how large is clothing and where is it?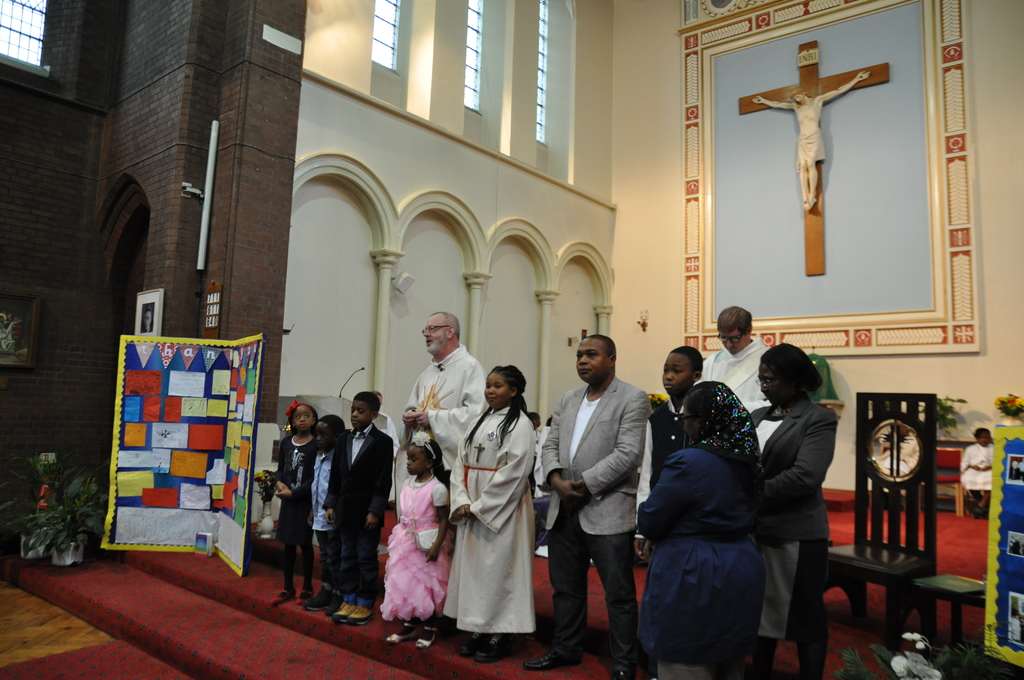
Bounding box: bbox(447, 391, 554, 644).
